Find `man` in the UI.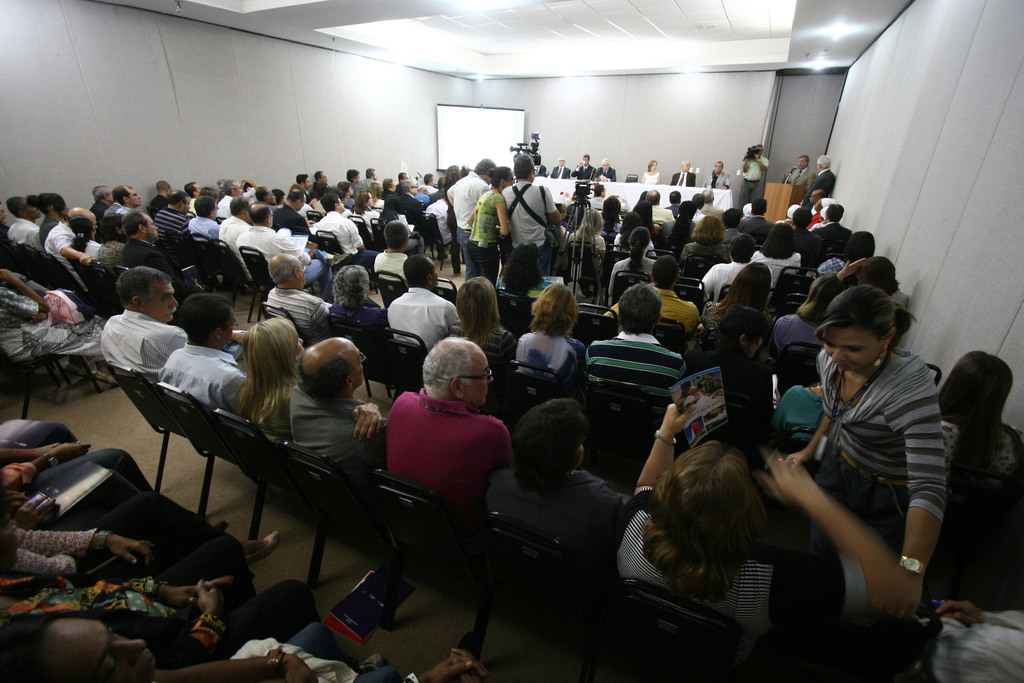
UI element at (x1=666, y1=187, x2=687, y2=215).
